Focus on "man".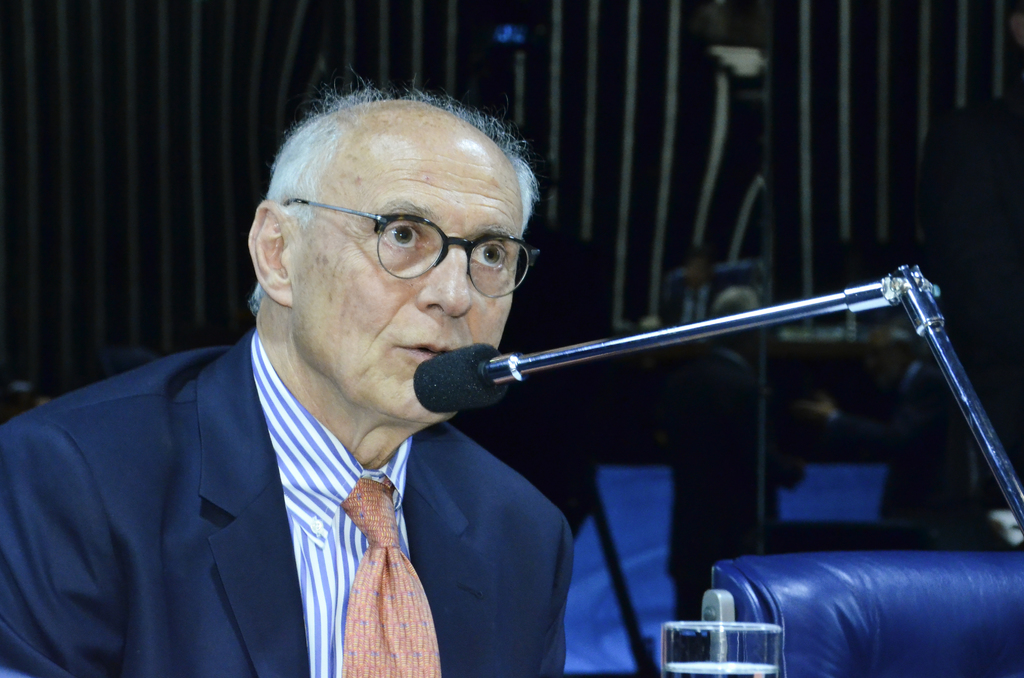
Focused at <bbox>34, 95, 620, 675</bbox>.
